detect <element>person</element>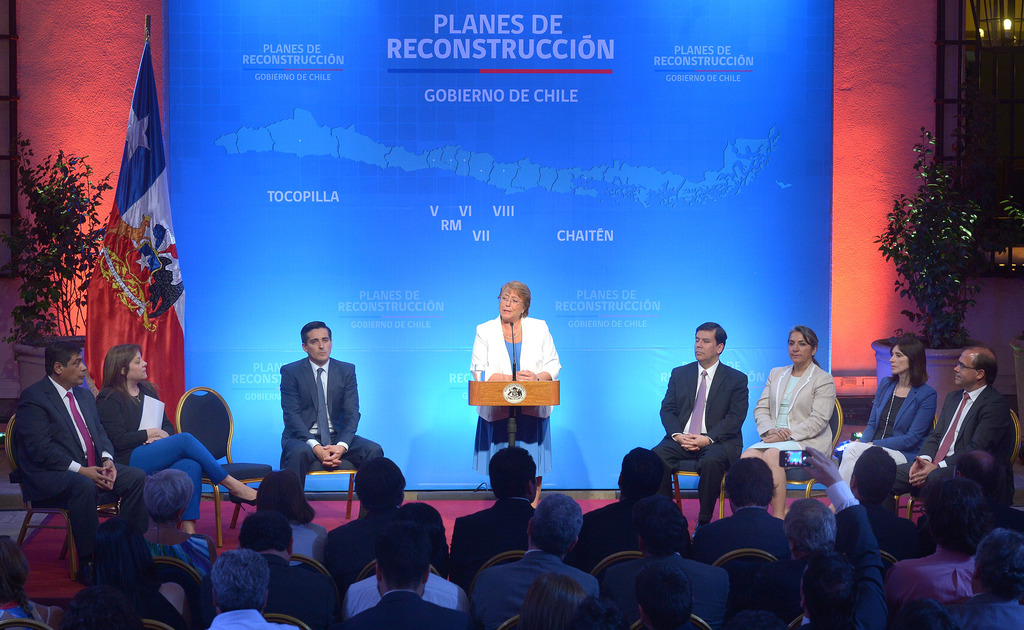
x1=737 y1=324 x2=837 y2=521
